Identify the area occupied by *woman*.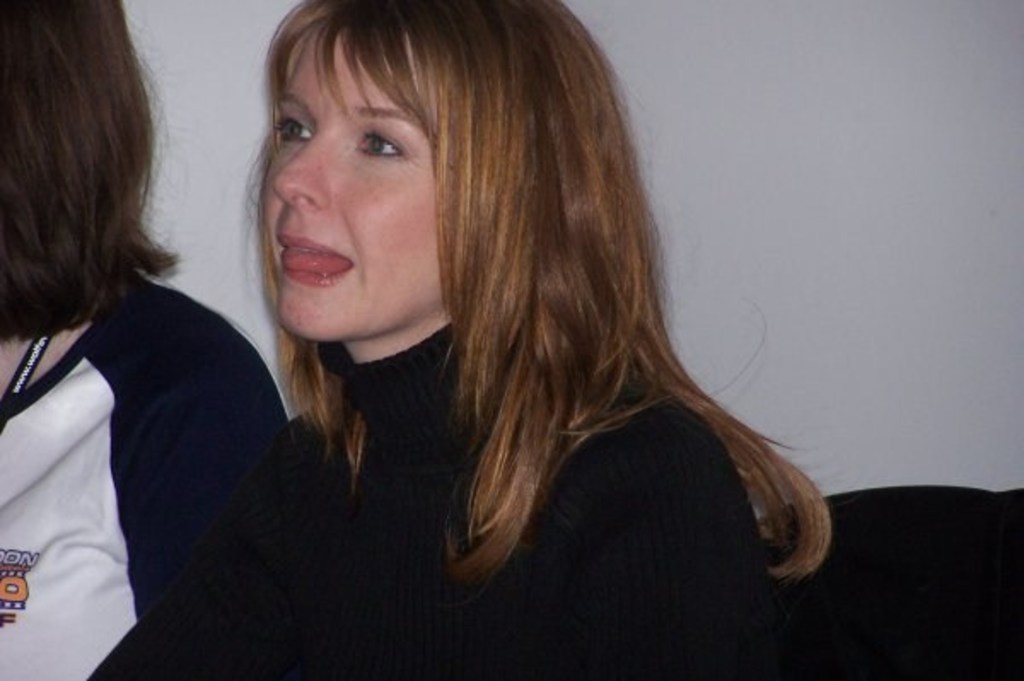
Area: 0,0,268,676.
